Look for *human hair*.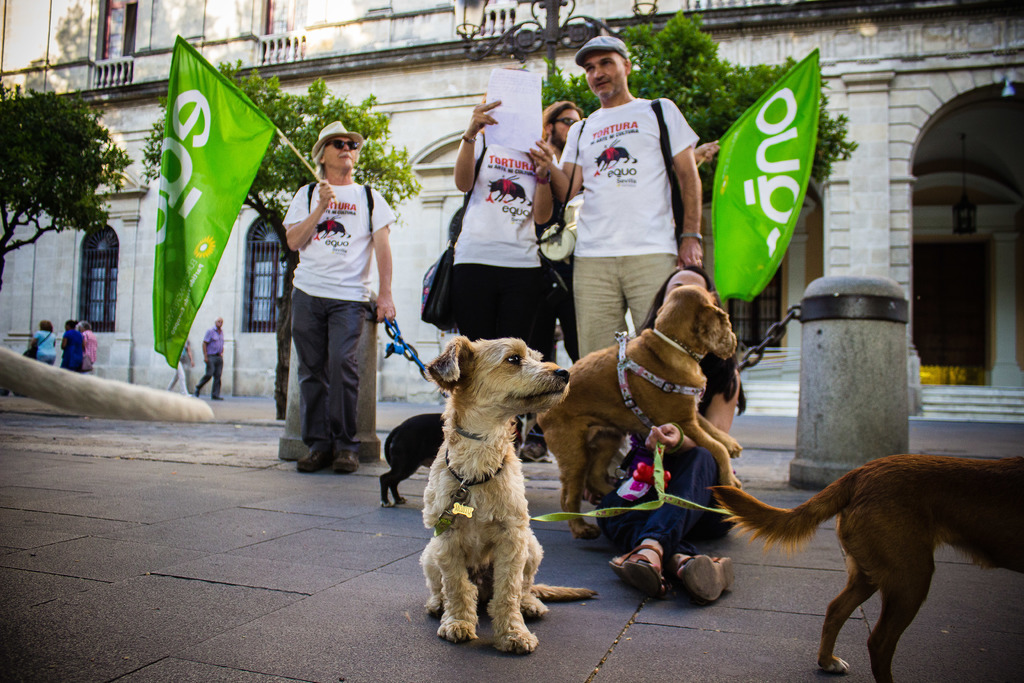
Found: locate(310, 140, 358, 178).
